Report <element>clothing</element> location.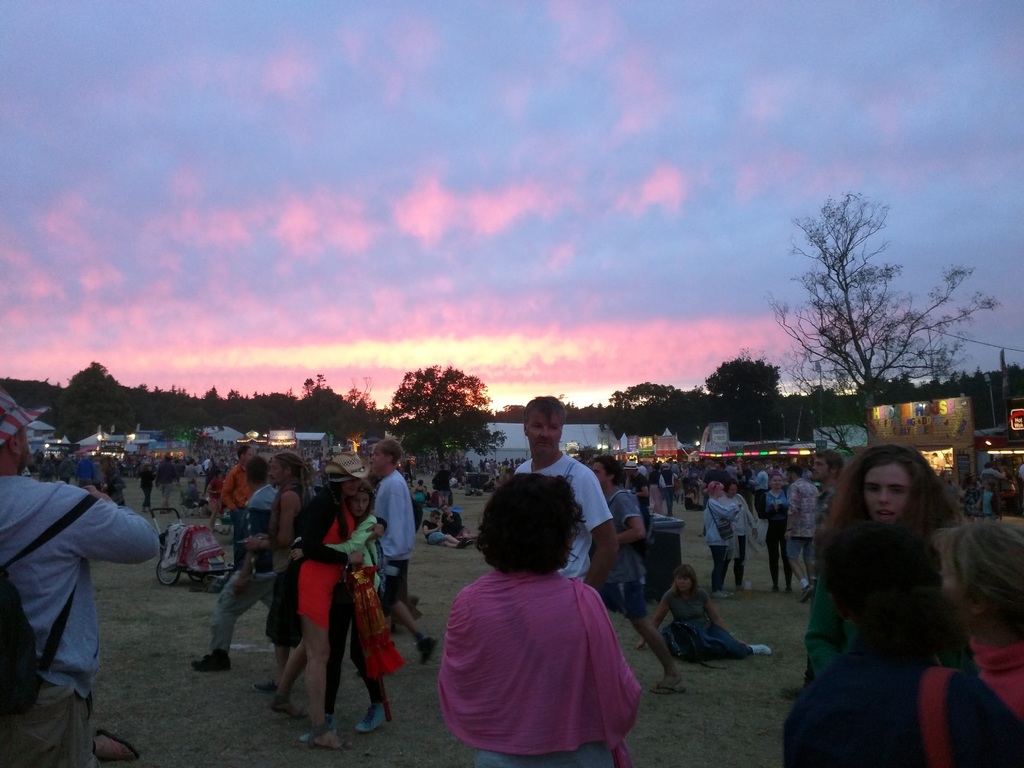
Report: crop(707, 499, 733, 586).
